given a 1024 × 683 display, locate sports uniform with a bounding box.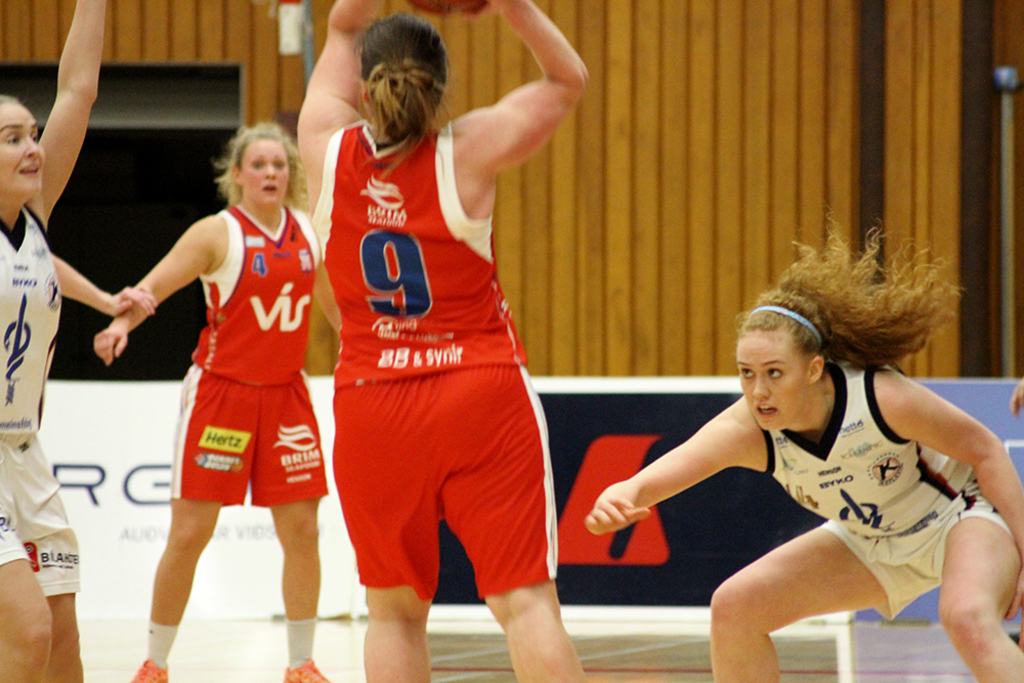
Located: rect(310, 120, 561, 601).
